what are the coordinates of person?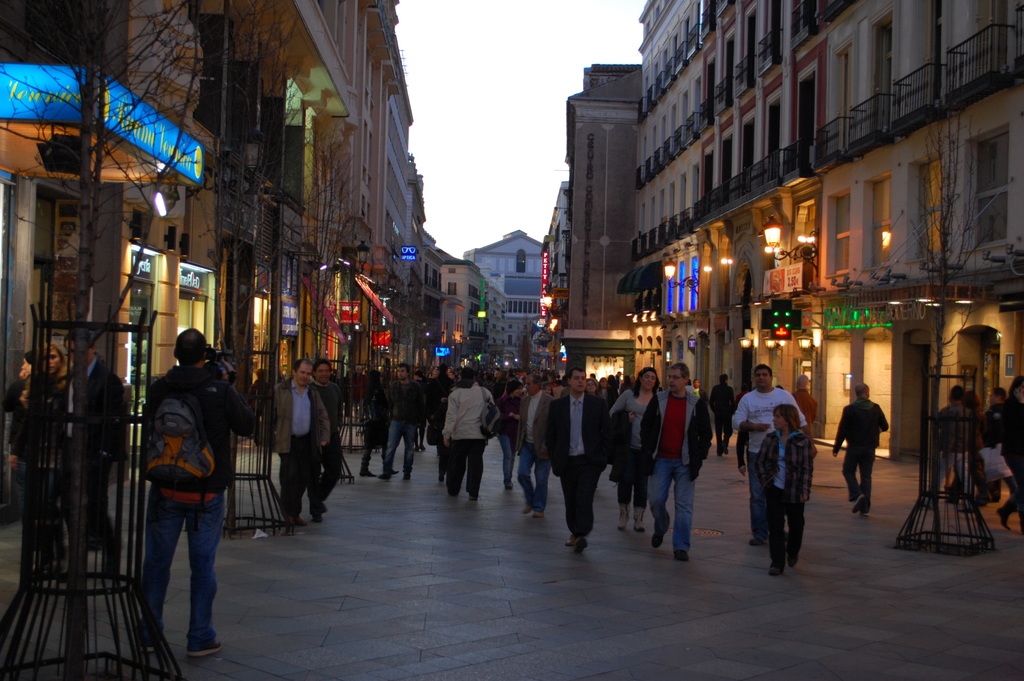
bbox(310, 355, 346, 498).
